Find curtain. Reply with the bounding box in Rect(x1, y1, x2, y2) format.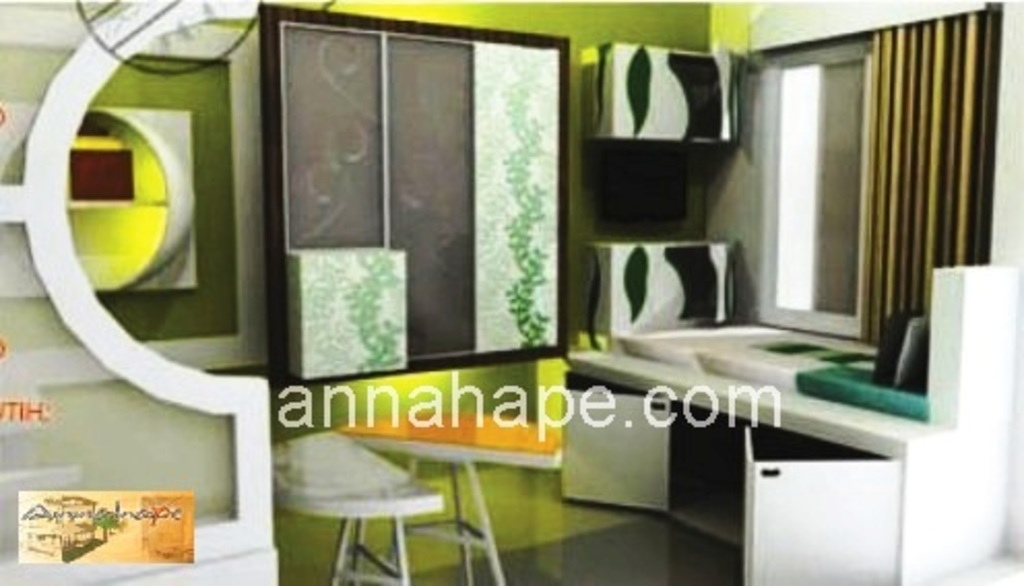
Rect(861, 17, 1022, 345).
